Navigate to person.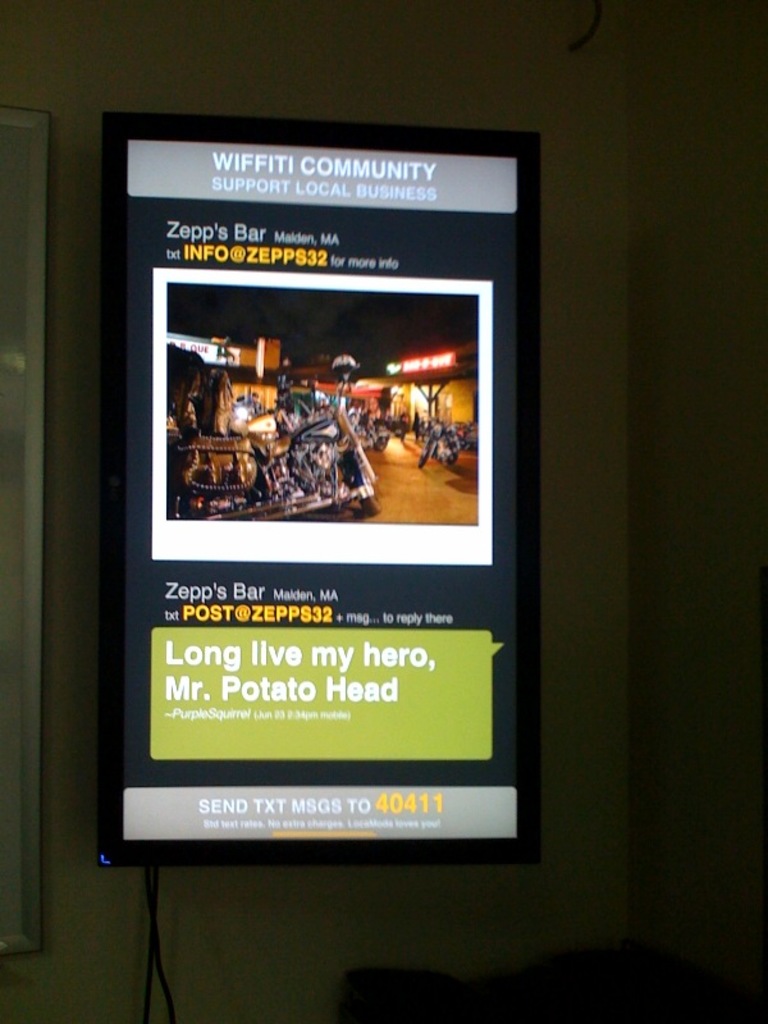
Navigation target: region(398, 393, 428, 434).
